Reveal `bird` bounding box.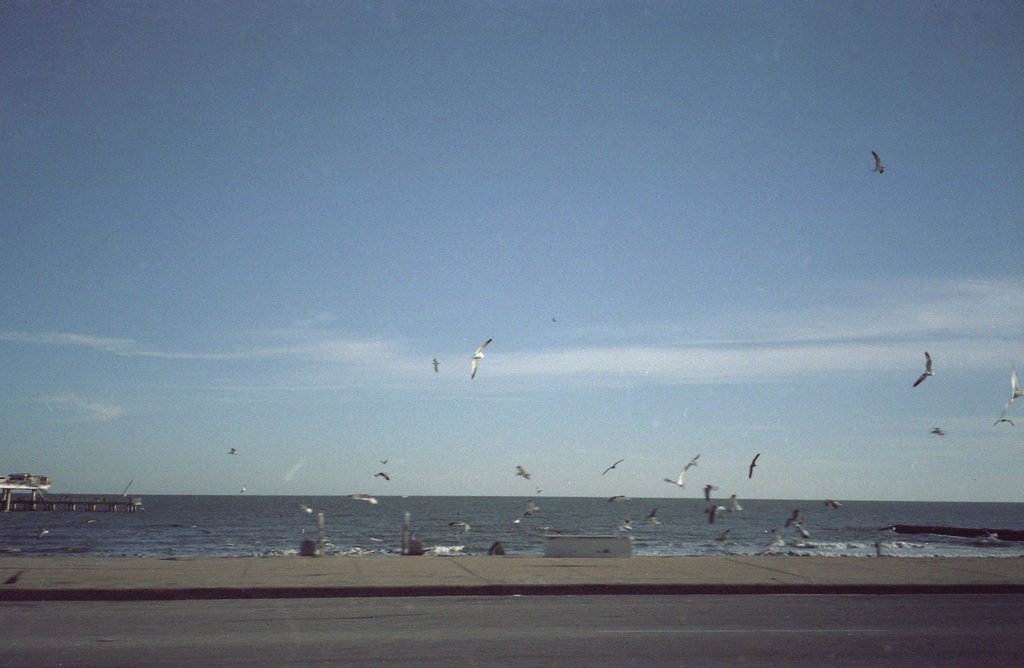
Revealed: <bbox>601, 460, 622, 477</bbox>.
